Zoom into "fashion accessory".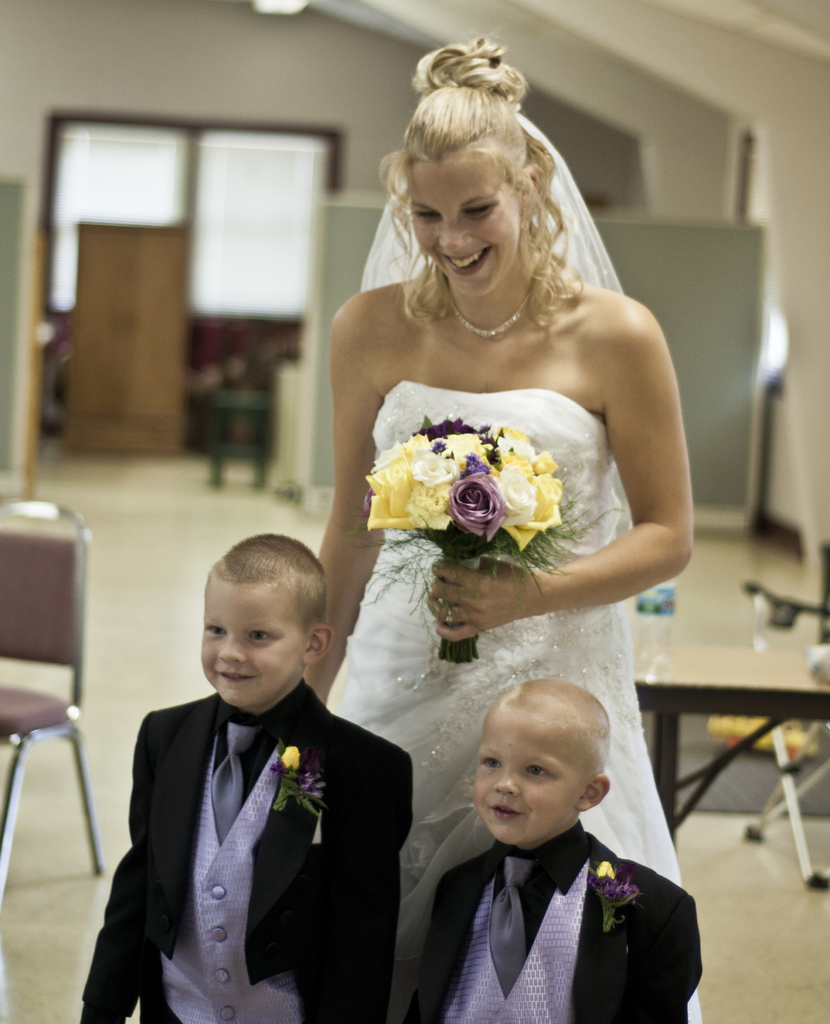
Zoom target: pyautogui.locateOnScreen(443, 282, 536, 342).
